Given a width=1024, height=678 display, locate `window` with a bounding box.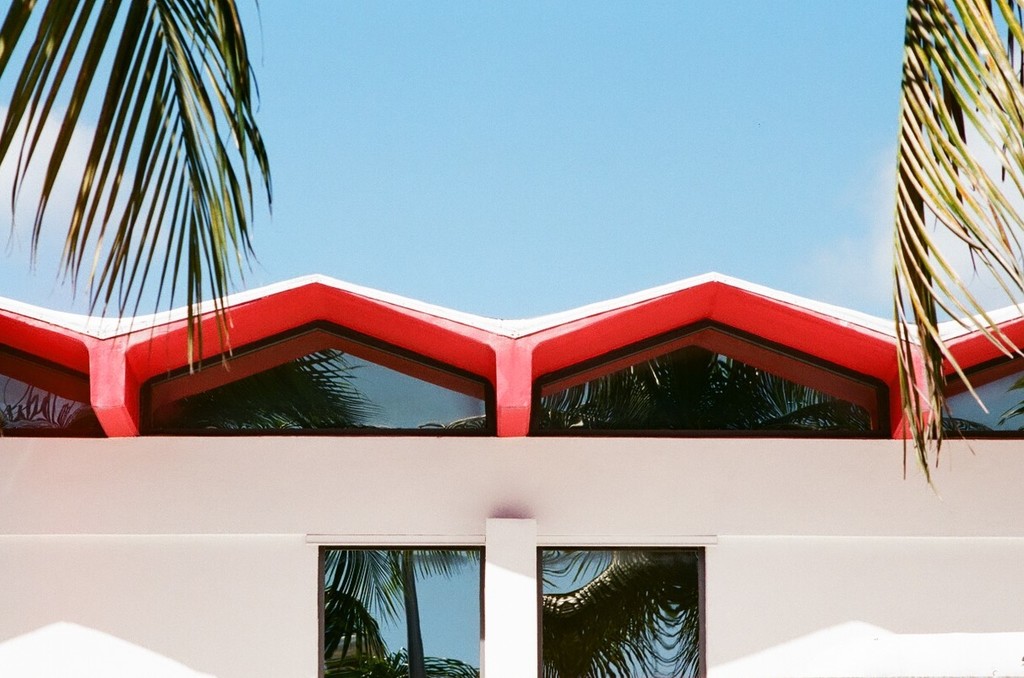
Located: left=525, top=309, right=895, bottom=438.
